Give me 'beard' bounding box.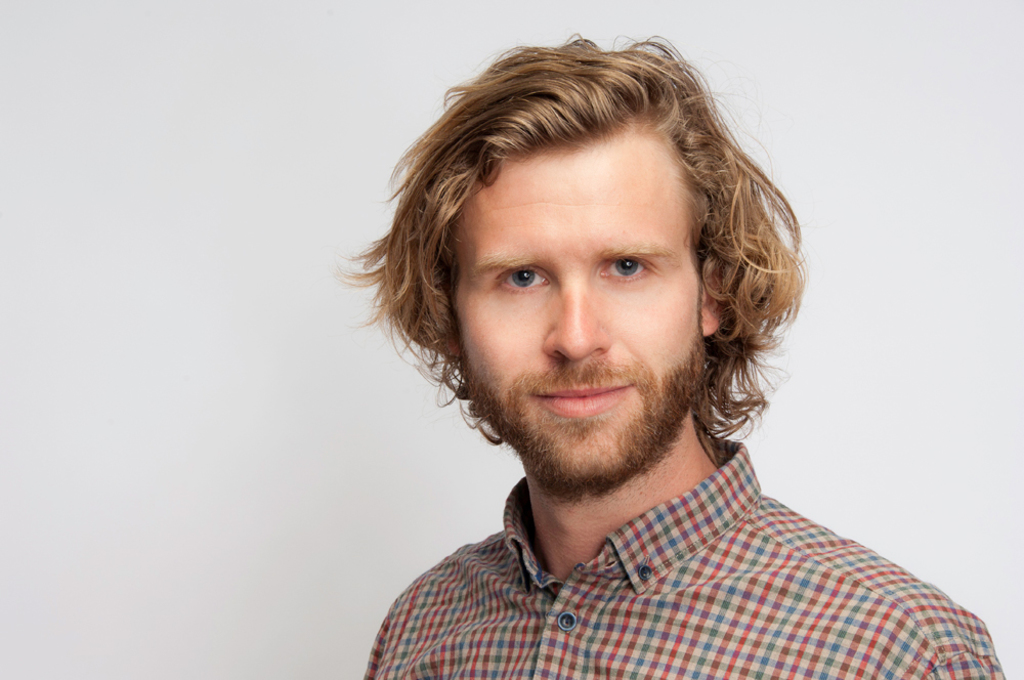
467 328 709 509.
